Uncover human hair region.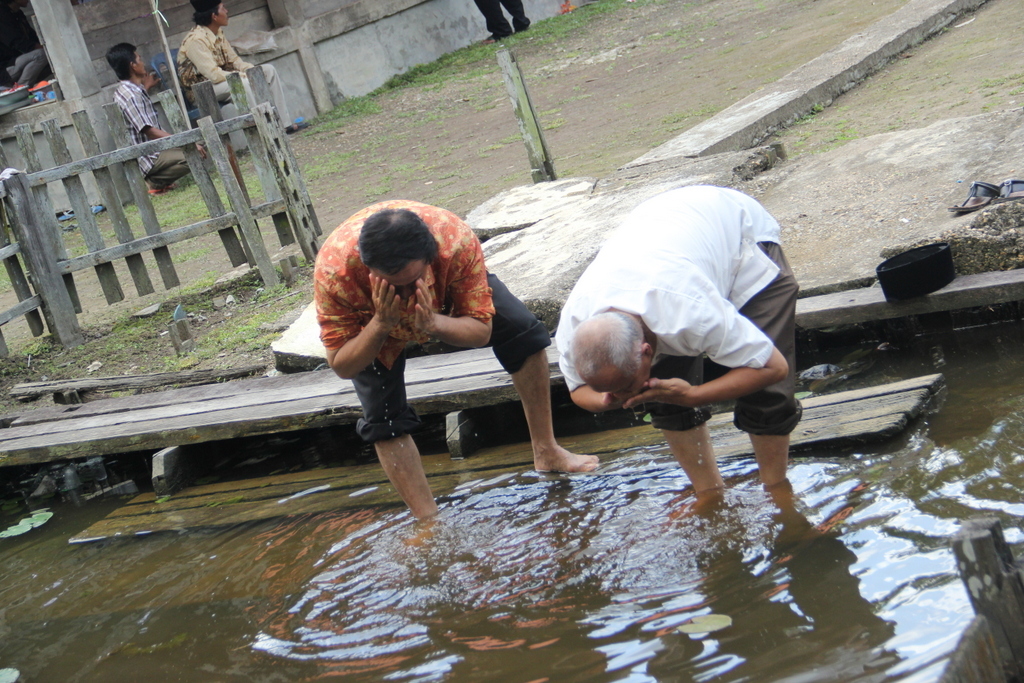
Uncovered: bbox=(189, 0, 222, 29).
